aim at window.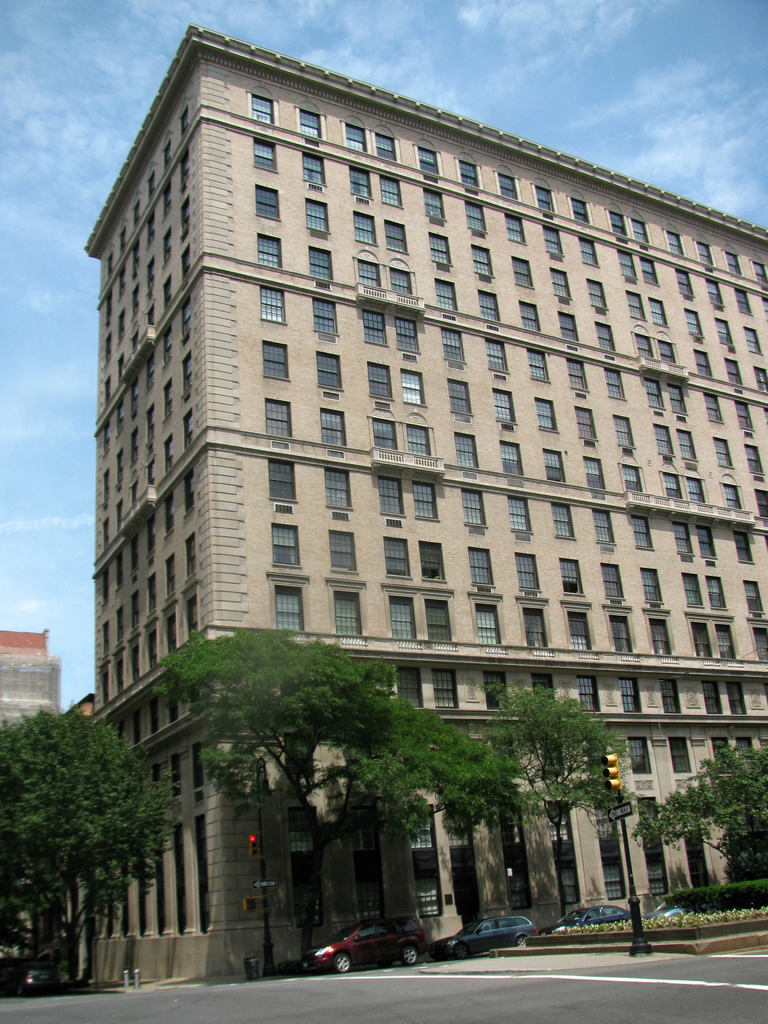
Aimed at crop(264, 399, 289, 438).
